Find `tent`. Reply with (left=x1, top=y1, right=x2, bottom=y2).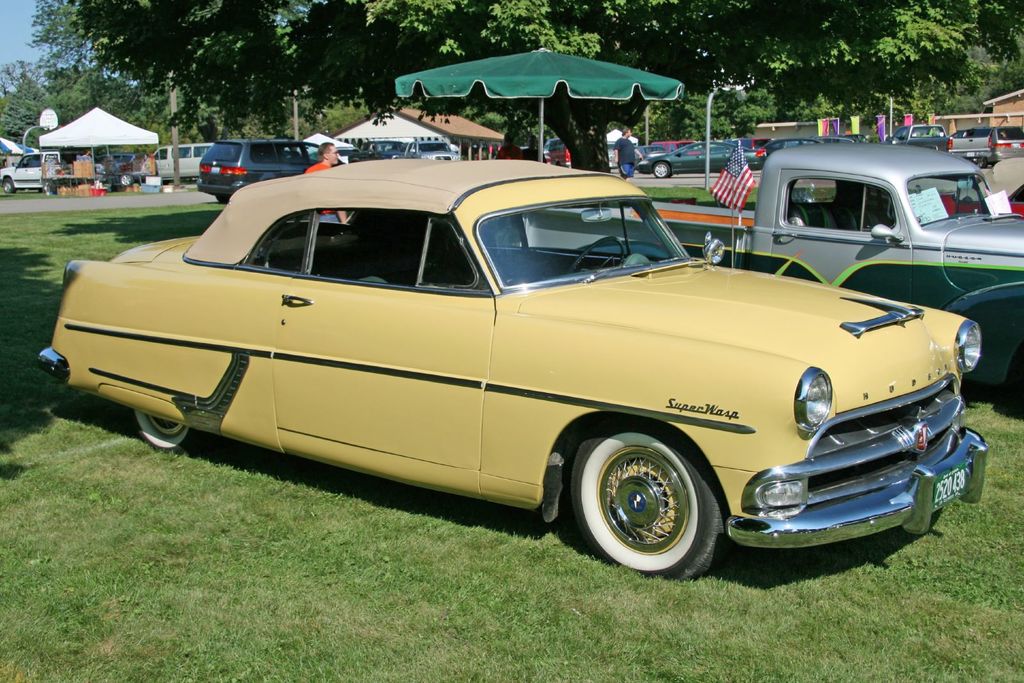
(left=389, top=48, right=687, bottom=168).
